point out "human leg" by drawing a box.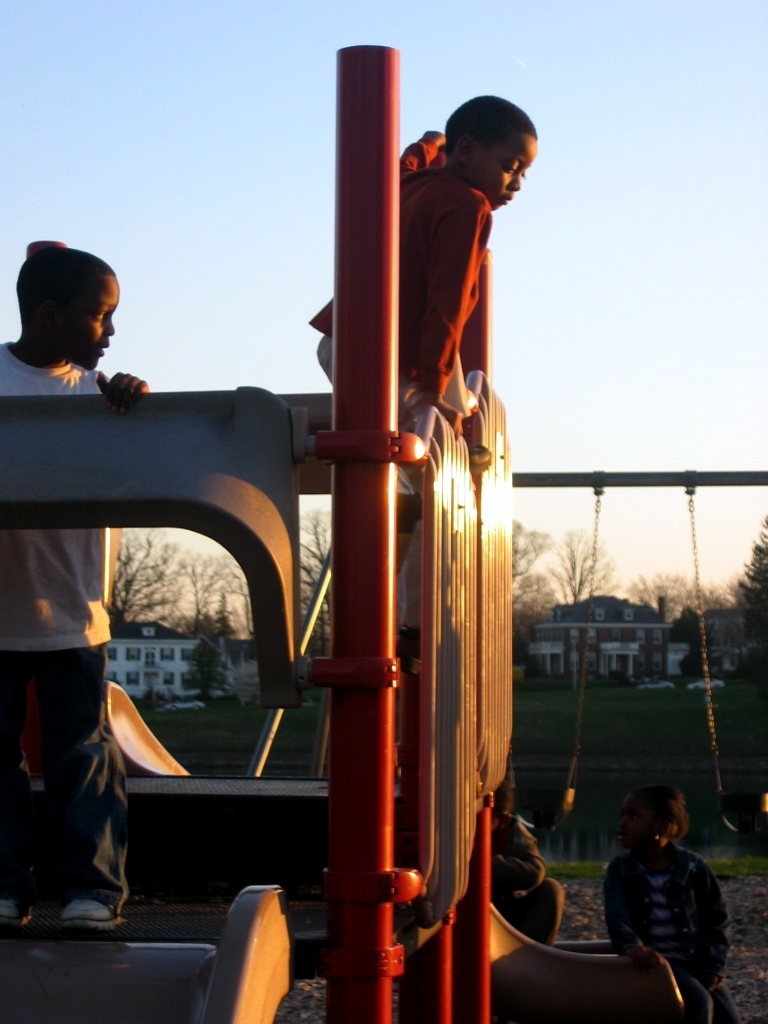
523:877:557:943.
